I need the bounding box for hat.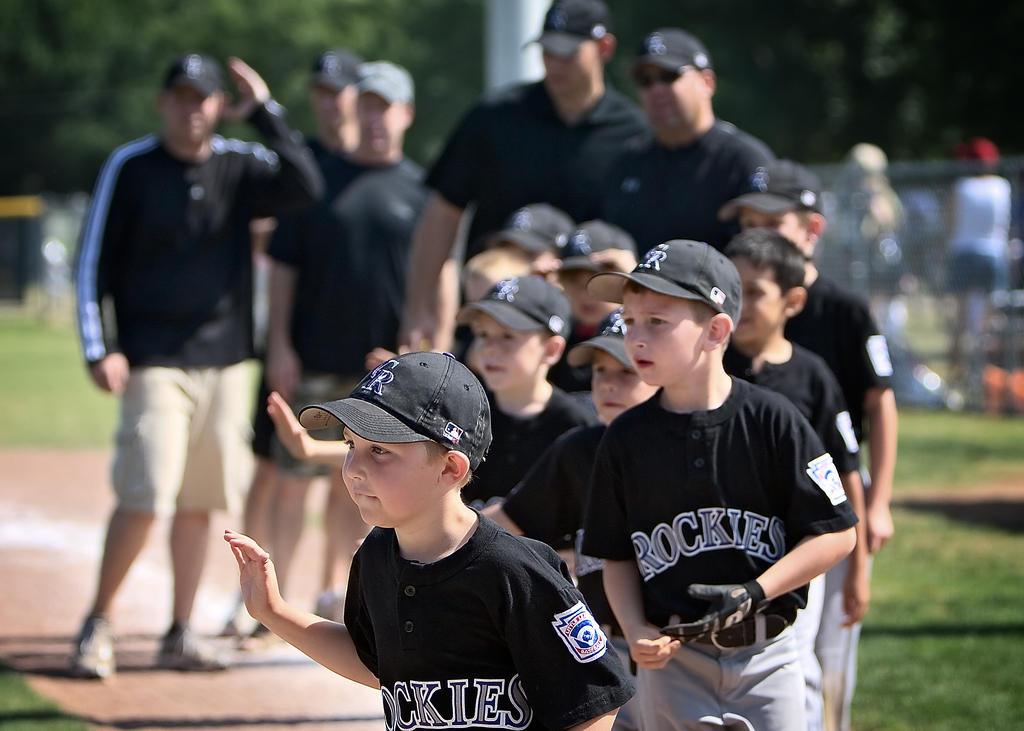
Here it is: rect(584, 305, 635, 371).
